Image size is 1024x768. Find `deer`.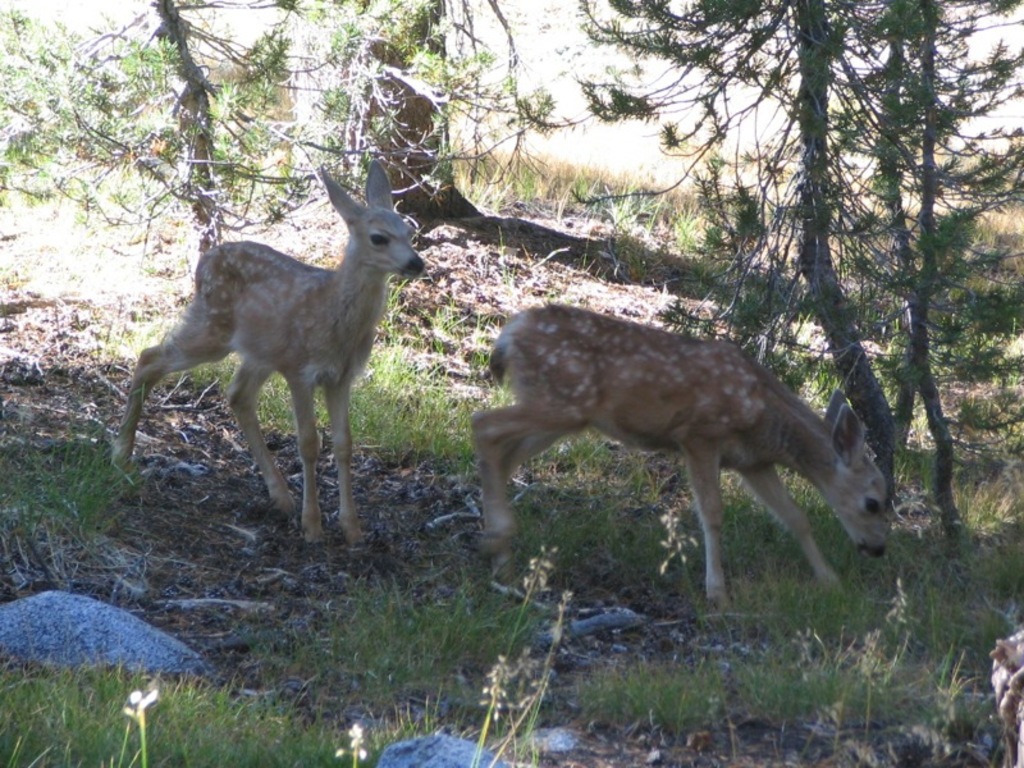
left=109, top=157, right=424, bottom=545.
